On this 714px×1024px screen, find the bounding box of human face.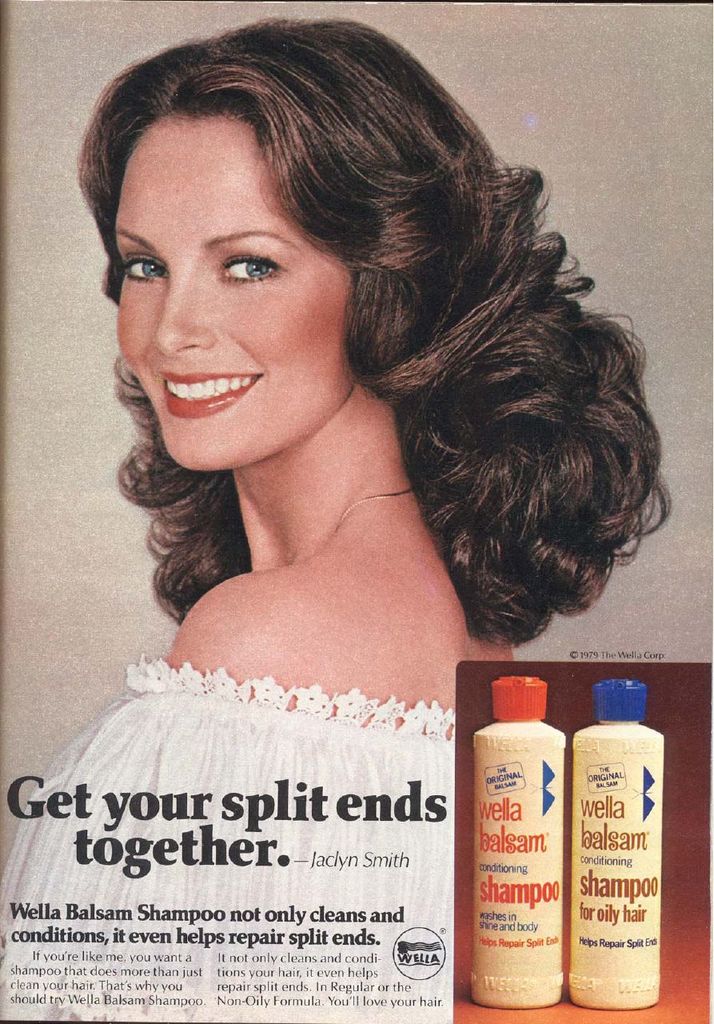
Bounding box: 114, 108, 363, 469.
